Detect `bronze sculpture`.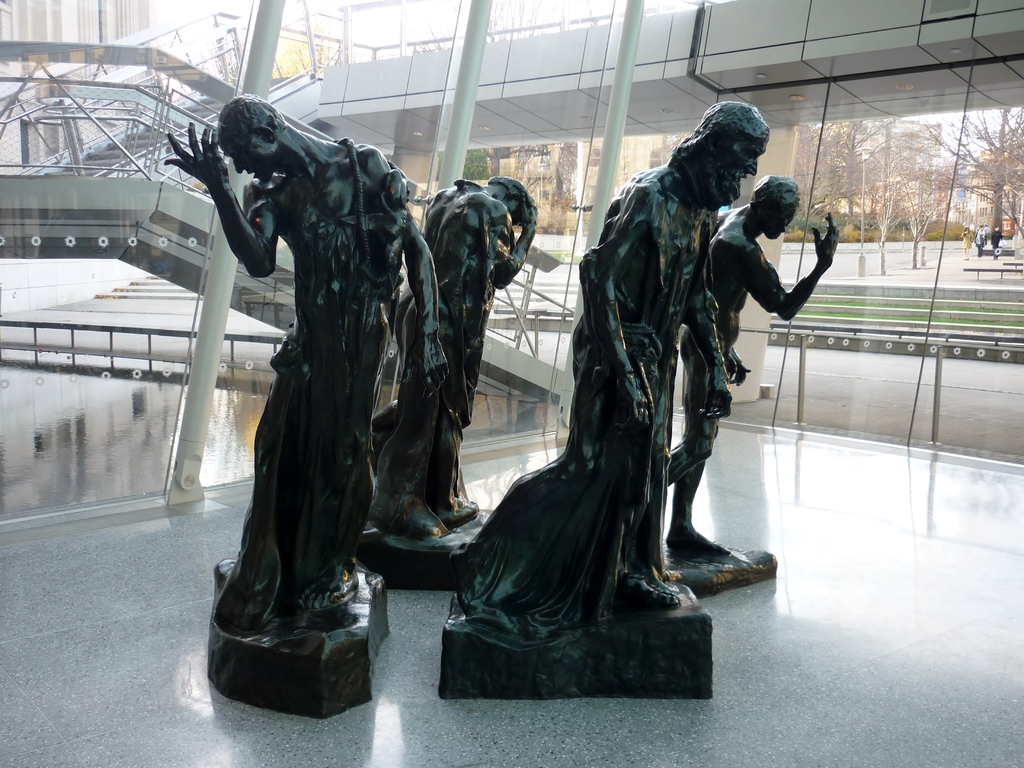
Detected at box(459, 103, 774, 627).
